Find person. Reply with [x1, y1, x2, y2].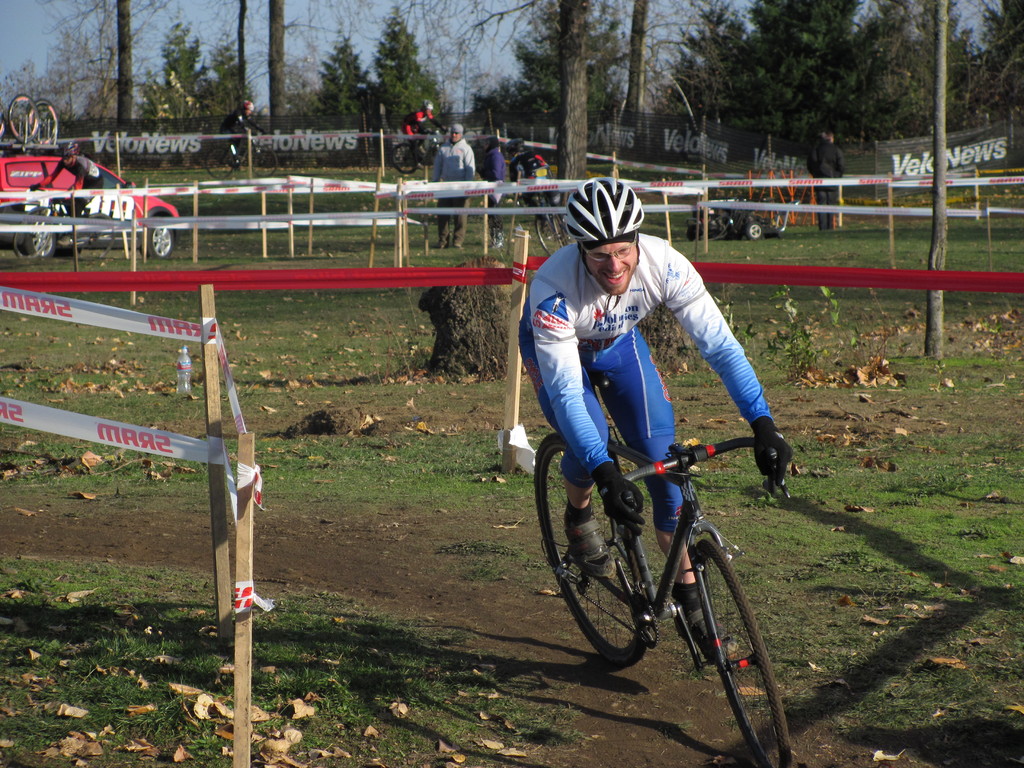
[428, 118, 476, 252].
